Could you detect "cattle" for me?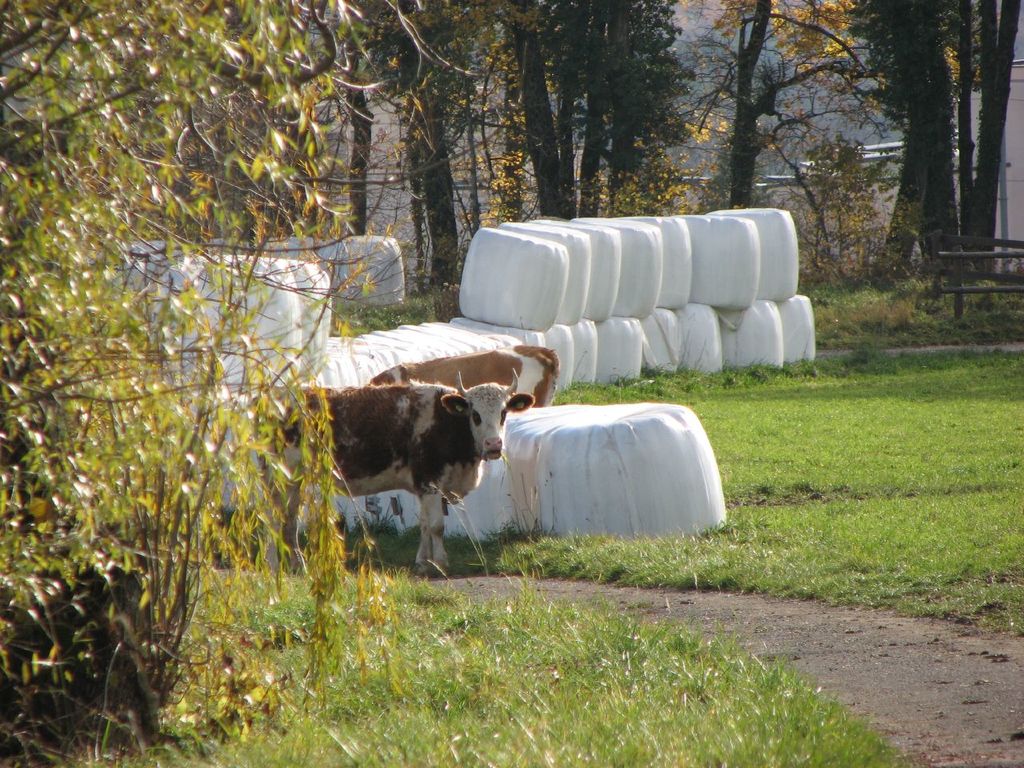
Detection result: 308/352/518/577.
